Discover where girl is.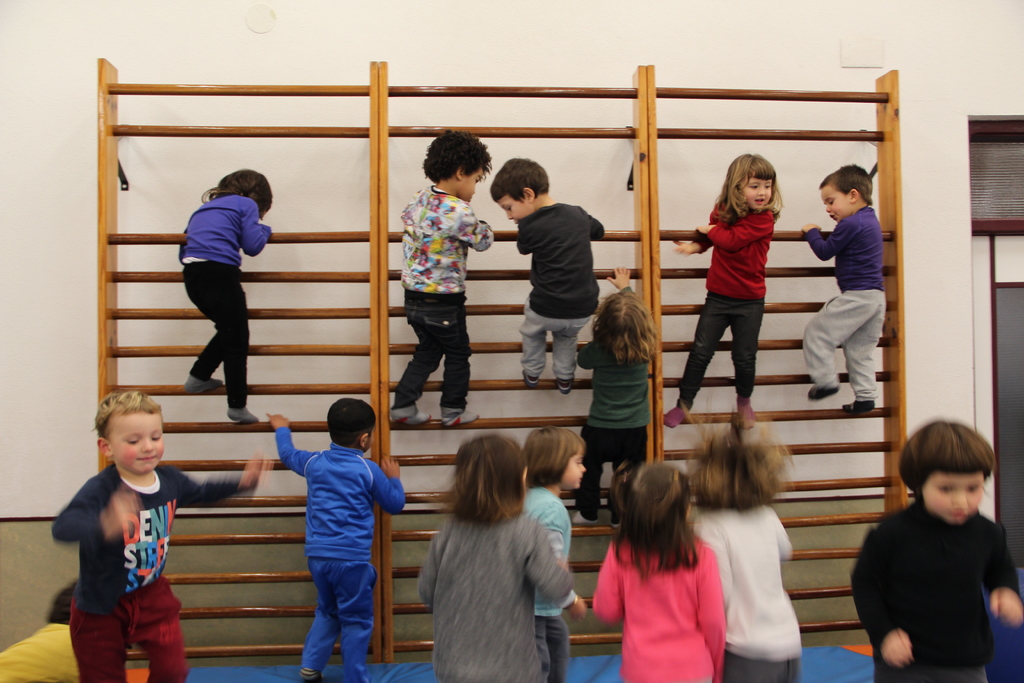
Discovered at detection(850, 416, 1023, 682).
